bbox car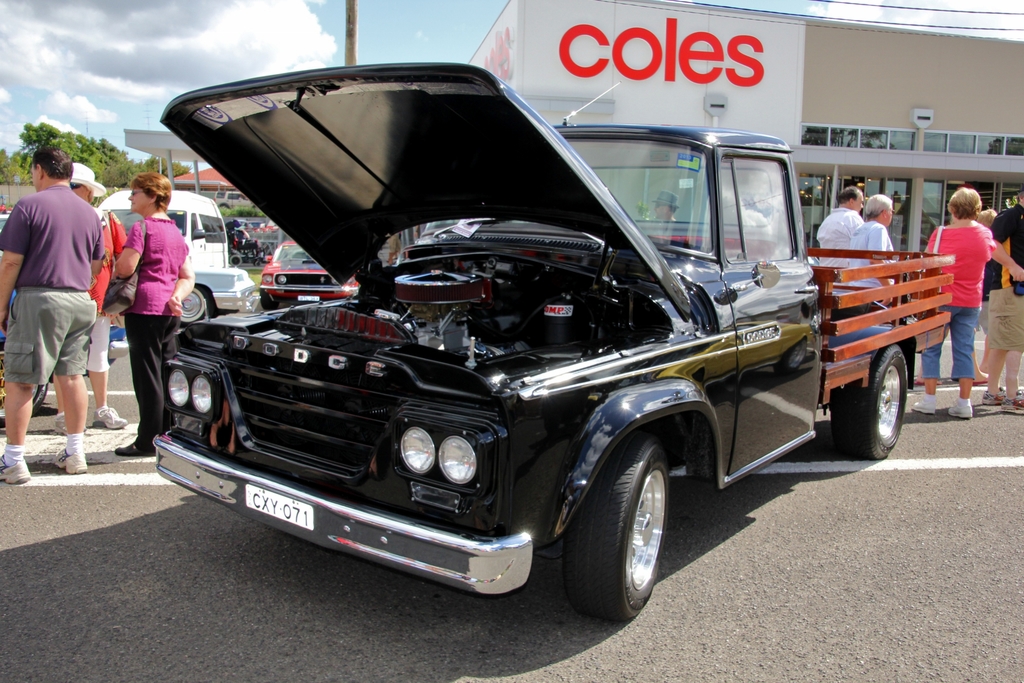
180:266:255:329
